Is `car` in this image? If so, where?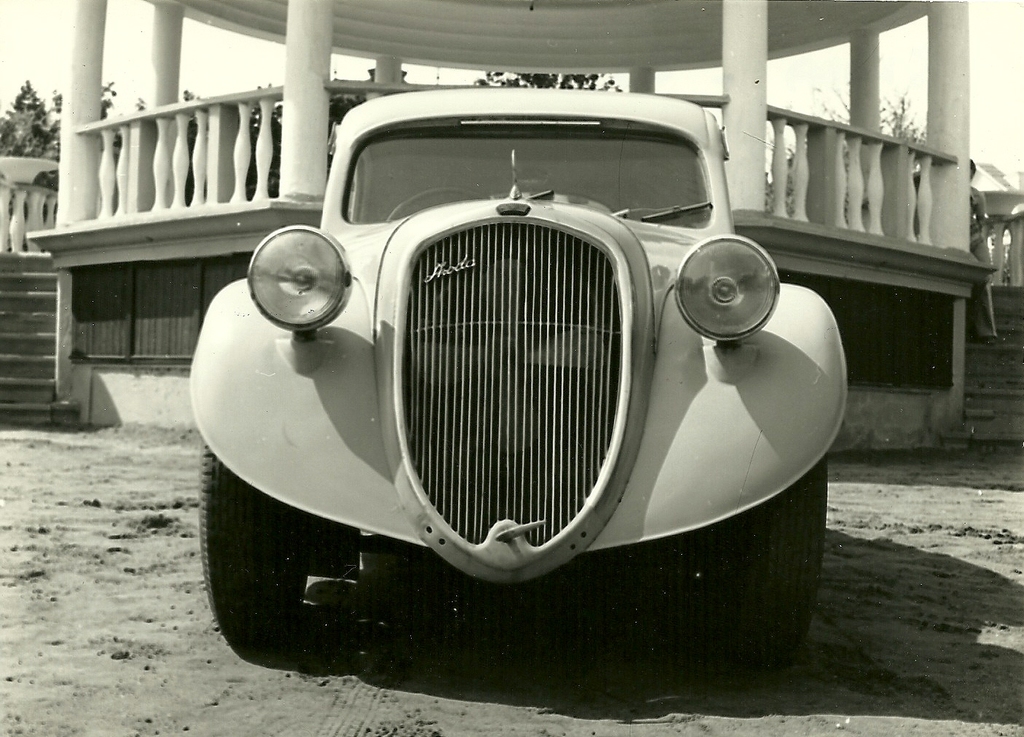
Yes, at (left=181, top=55, right=820, bottom=671).
